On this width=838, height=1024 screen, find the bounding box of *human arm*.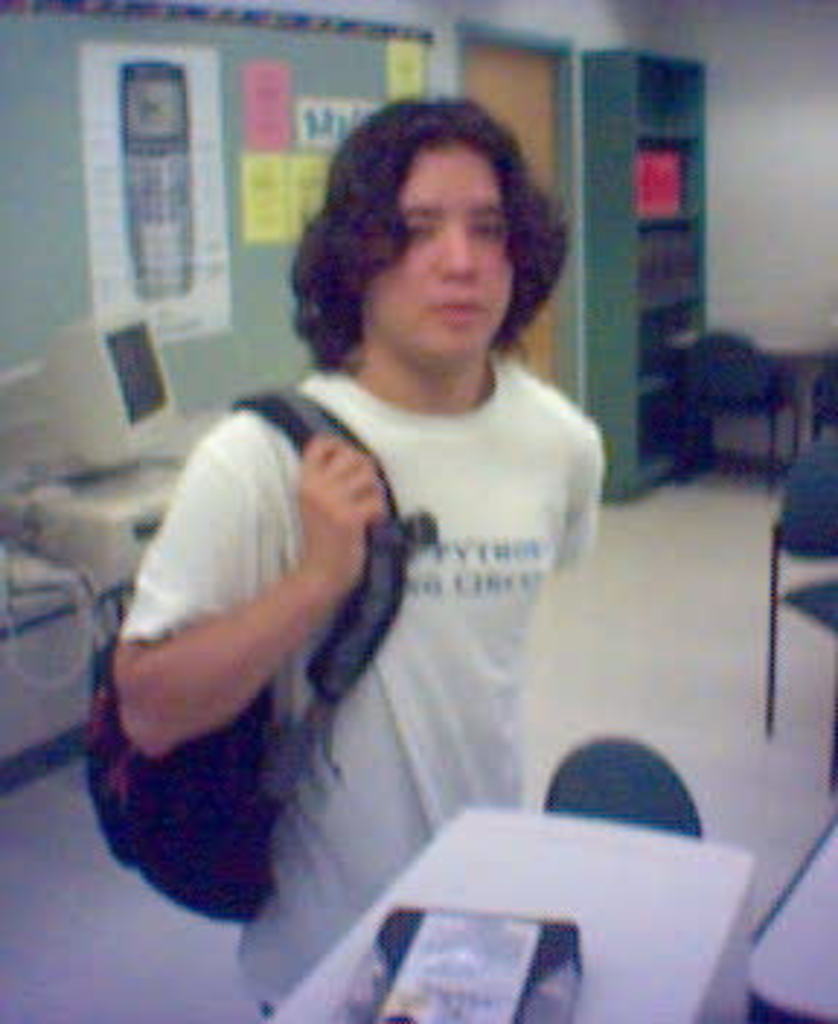
Bounding box: box(105, 410, 390, 765).
